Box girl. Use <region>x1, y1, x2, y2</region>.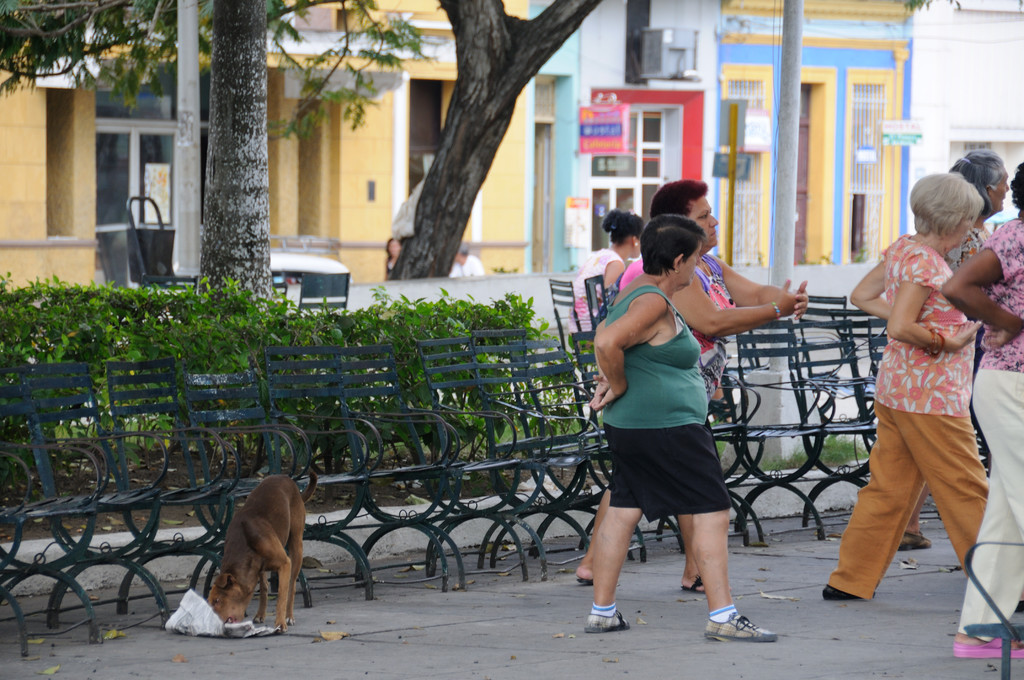
<region>569, 212, 643, 333</region>.
